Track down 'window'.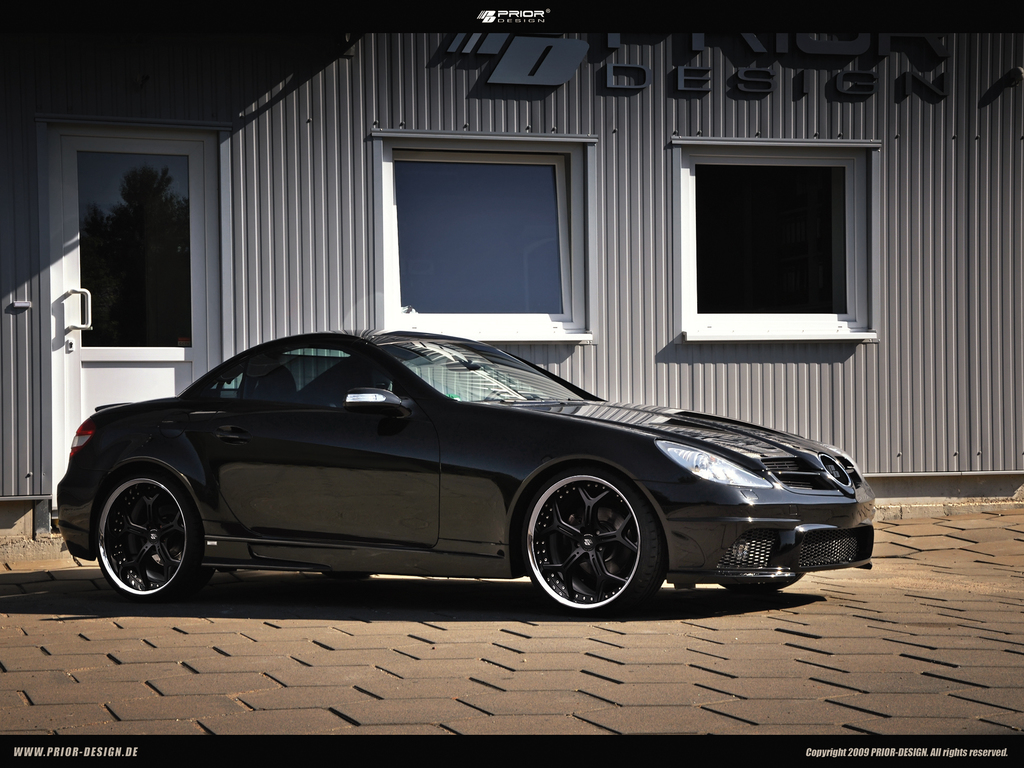
Tracked to {"left": 195, "top": 342, "right": 401, "bottom": 397}.
